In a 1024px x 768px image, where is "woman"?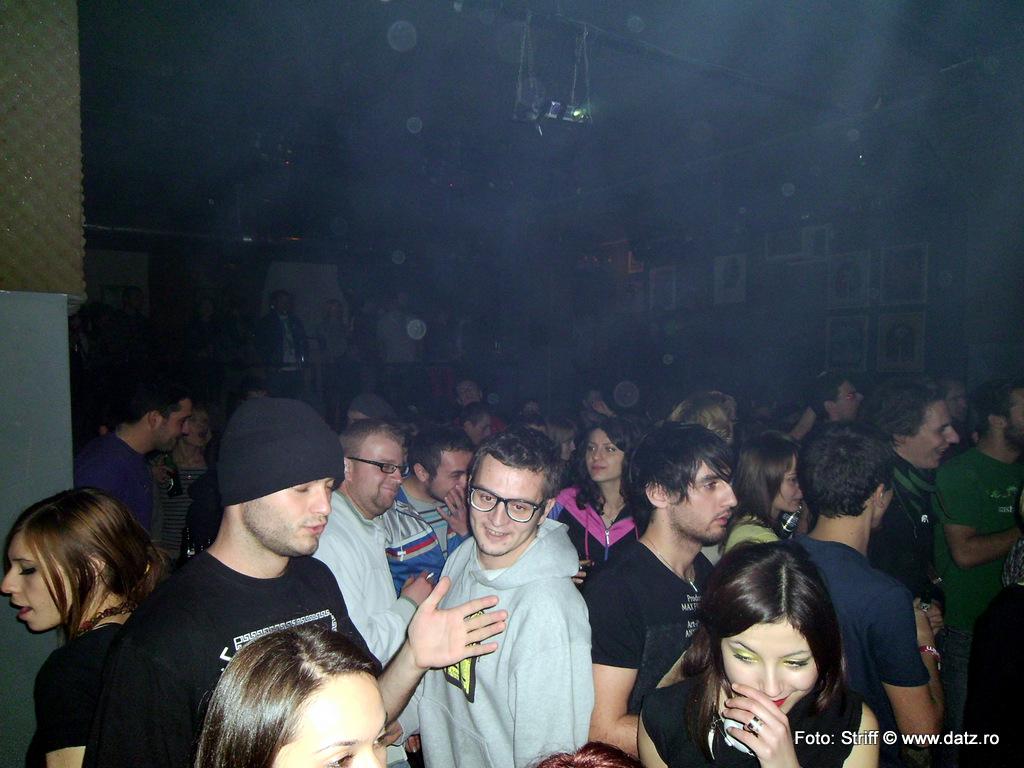
319, 299, 359, 414.
